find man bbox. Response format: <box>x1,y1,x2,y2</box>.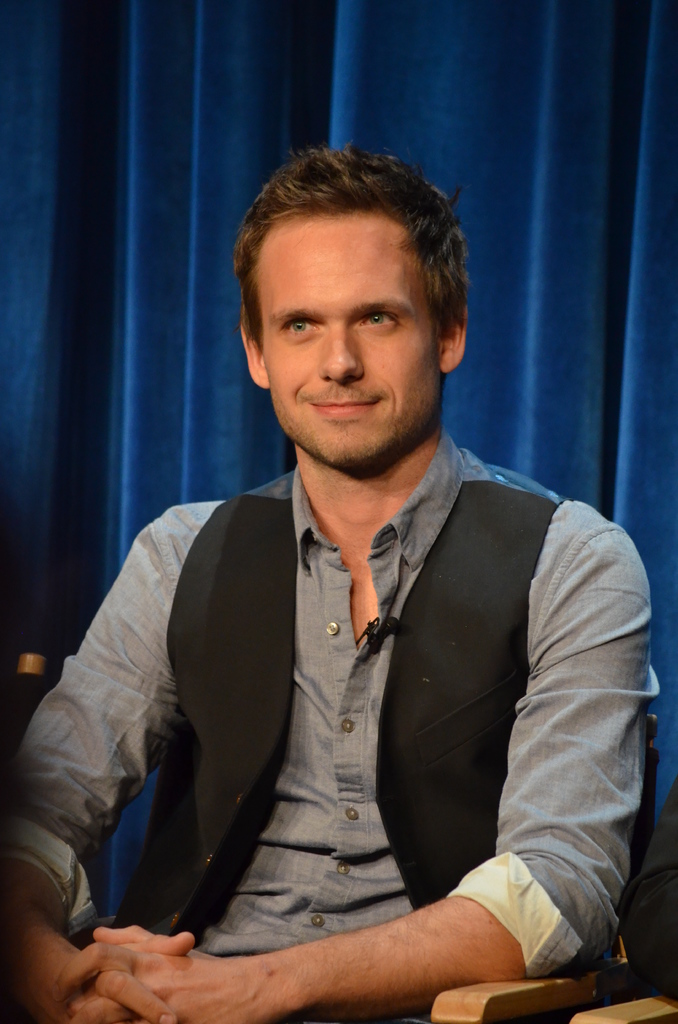
<box>0,141,662,1023</box>.
